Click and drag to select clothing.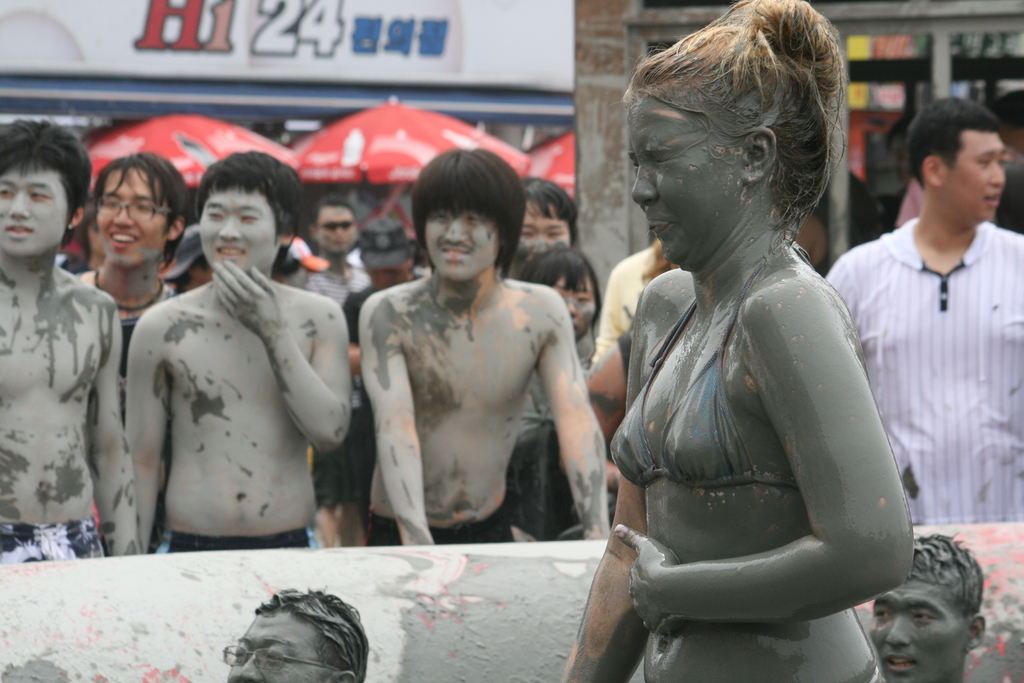
Selection: [left=71, top=274, right=180, bottom=419].
